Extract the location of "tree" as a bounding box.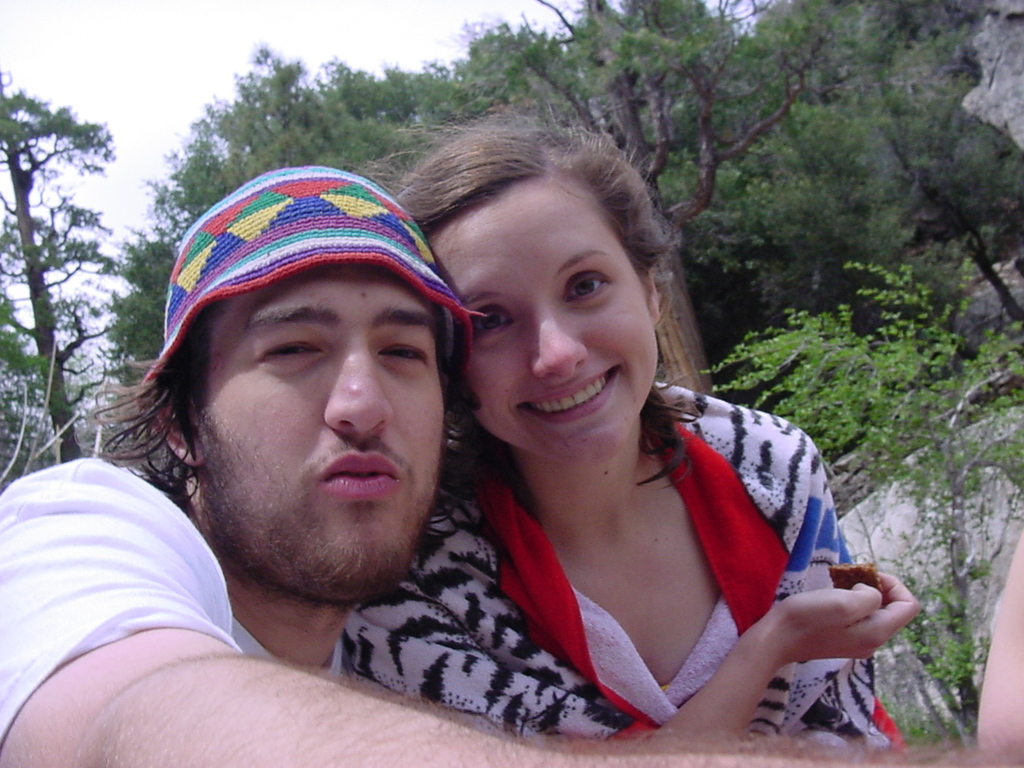
box=[93, 28, 502, 410].
